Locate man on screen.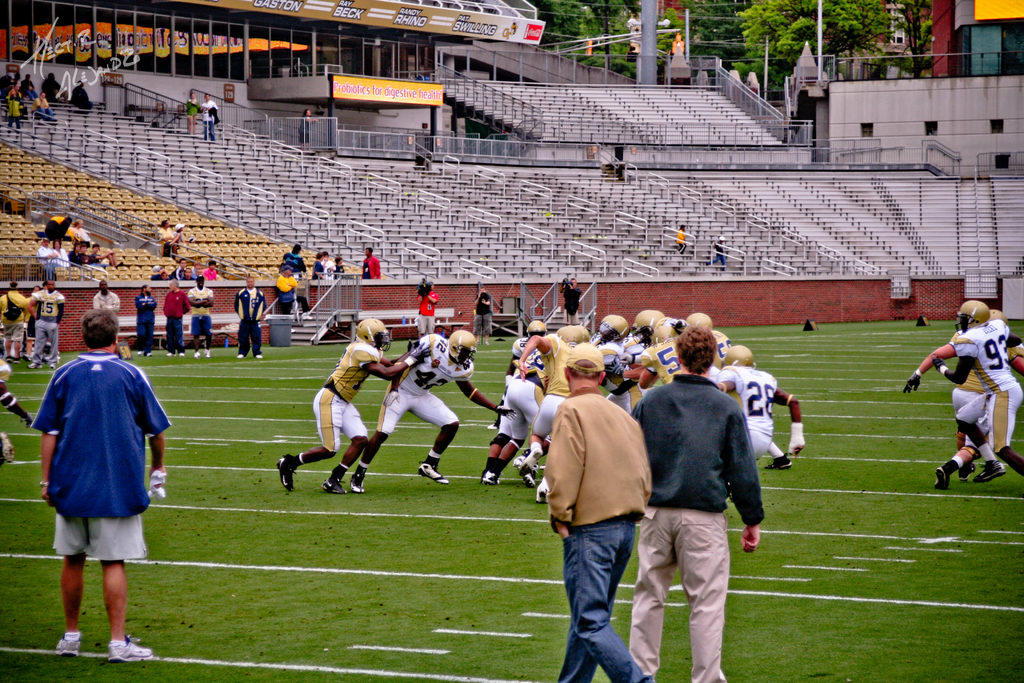
On screen at (630, 331, 765, 682).
